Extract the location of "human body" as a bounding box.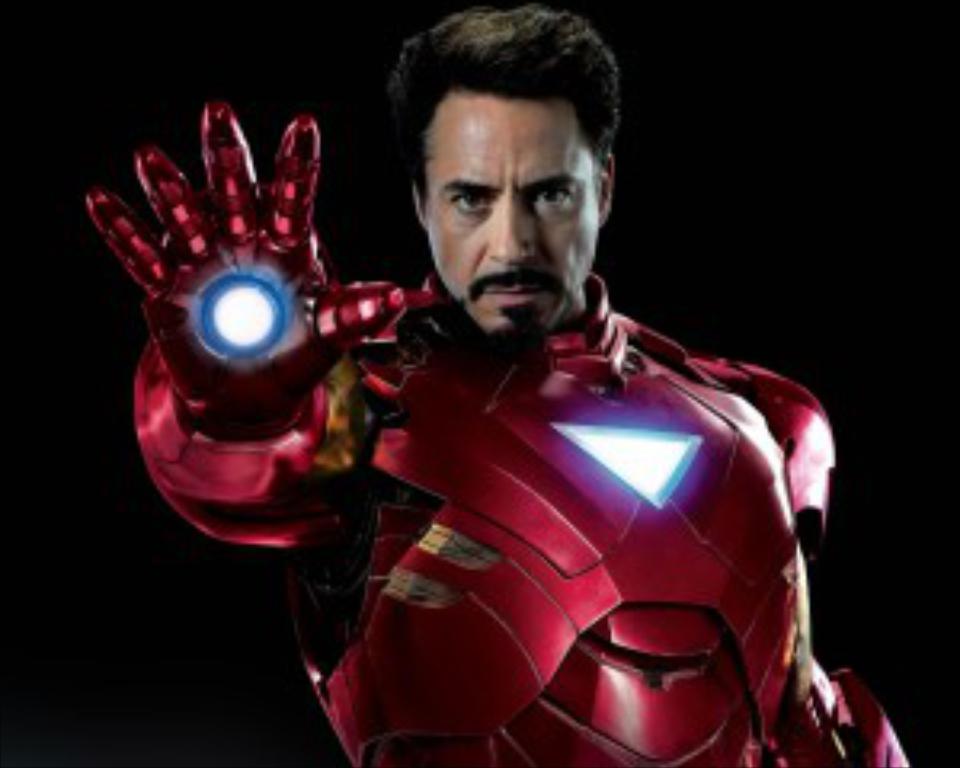
[90, 3, 906, 762].
